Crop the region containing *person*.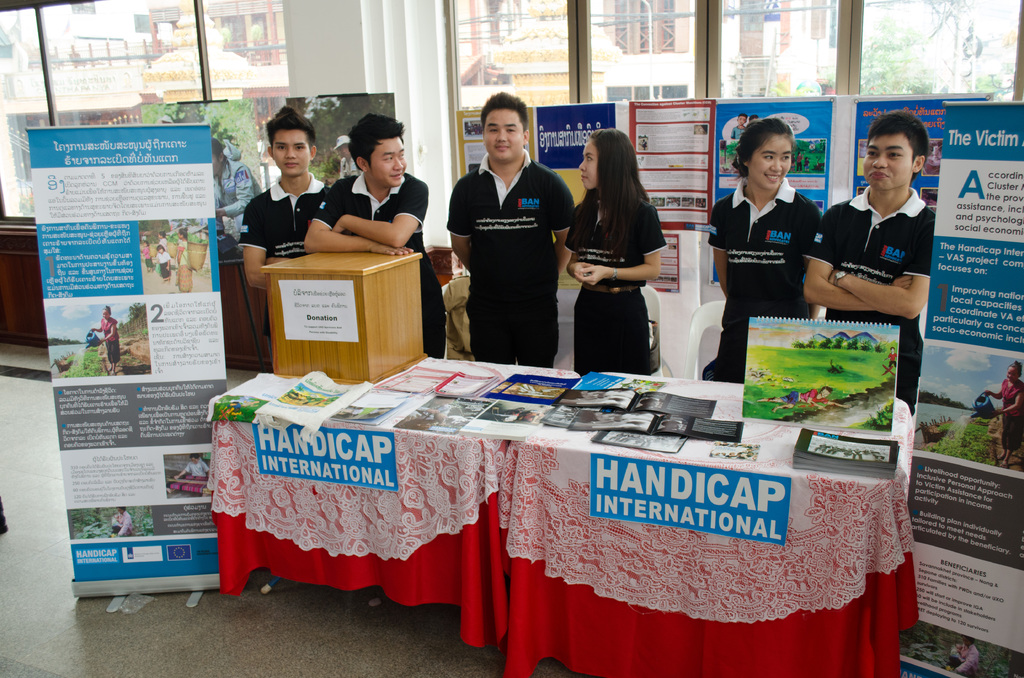
Crop region: 782 118 940 427.
